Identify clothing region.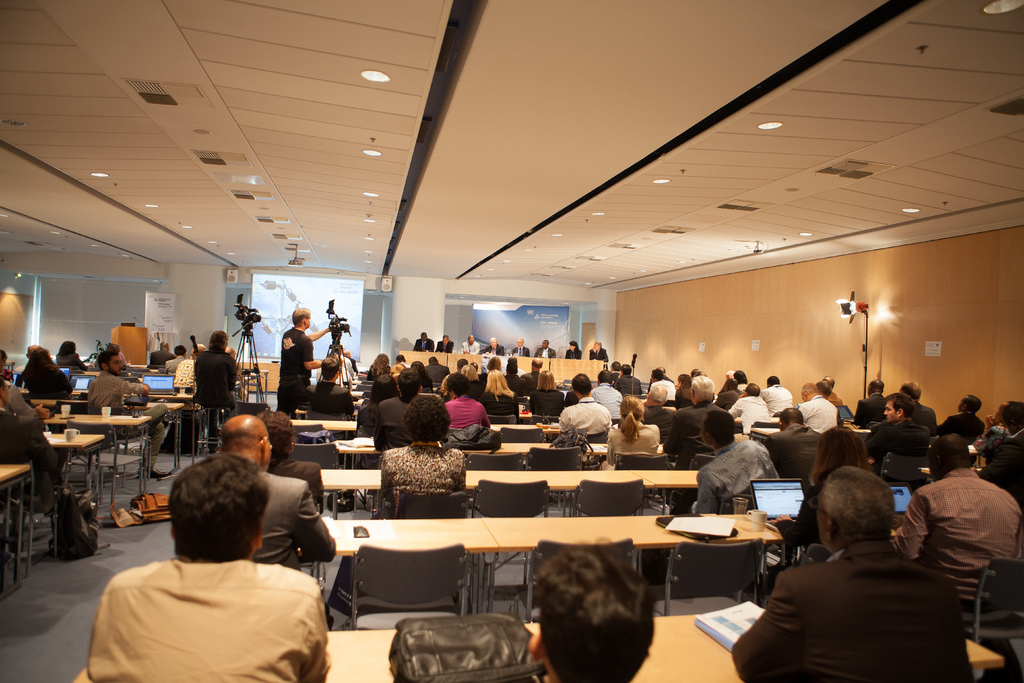
Region: bbox=[980, 427, 1023, 506].
